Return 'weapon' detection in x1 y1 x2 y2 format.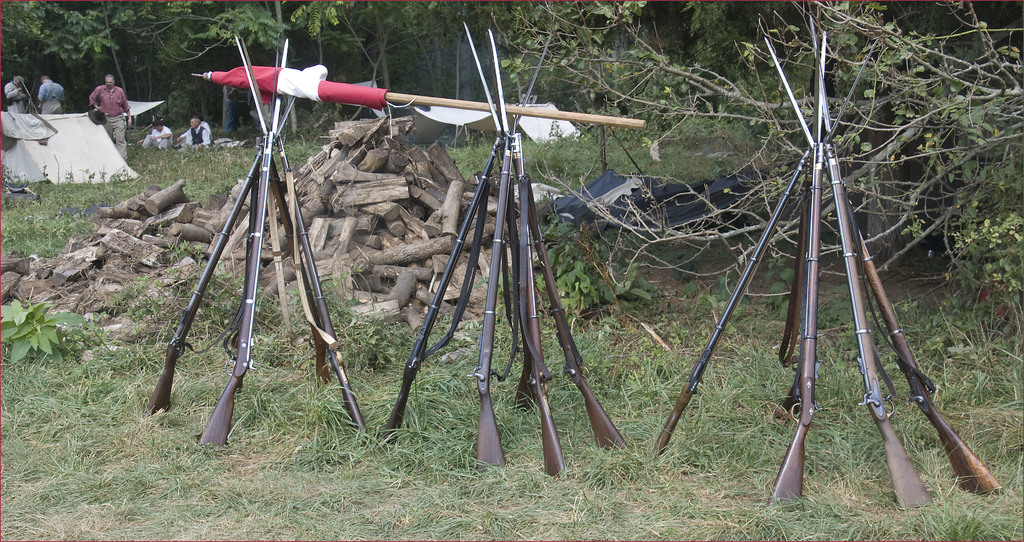
512 104 567 479.
